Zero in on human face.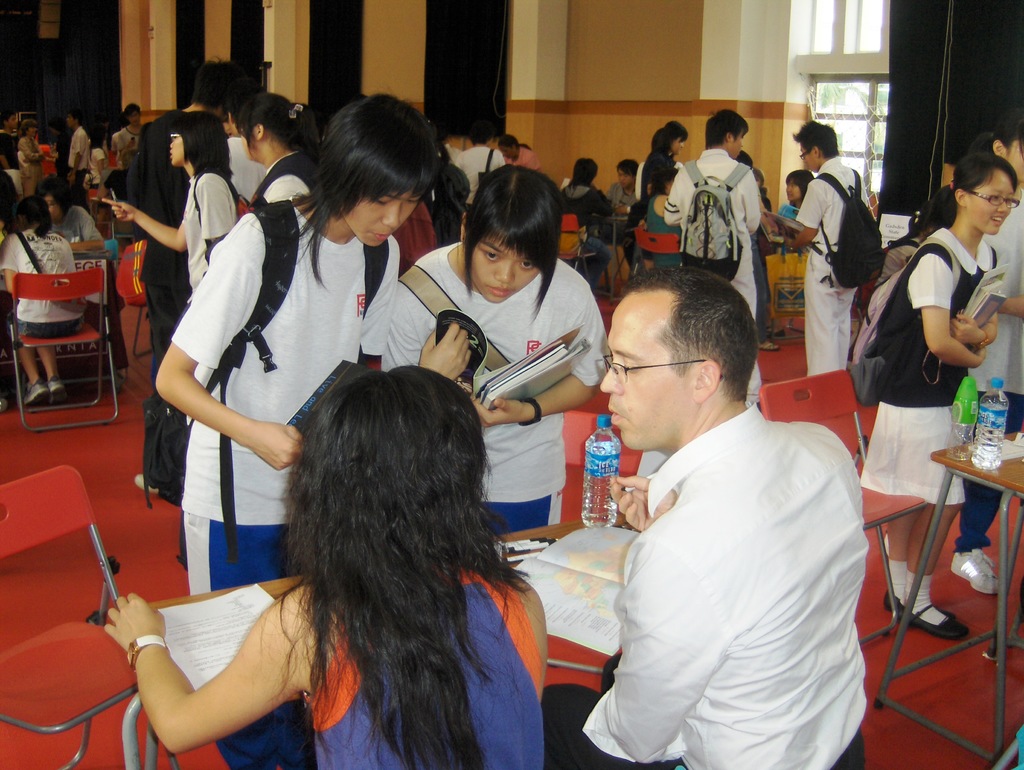
Zeroed in: detection(964, 175, 1008, 232).
